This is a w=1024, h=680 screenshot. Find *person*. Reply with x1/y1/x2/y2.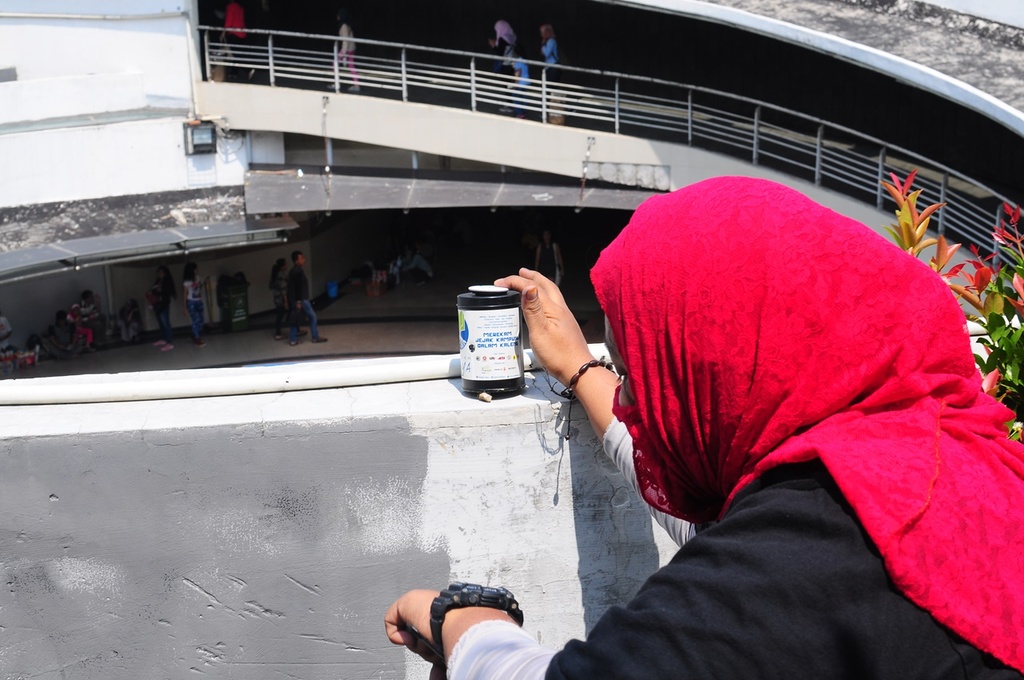
538/19/564/70.
